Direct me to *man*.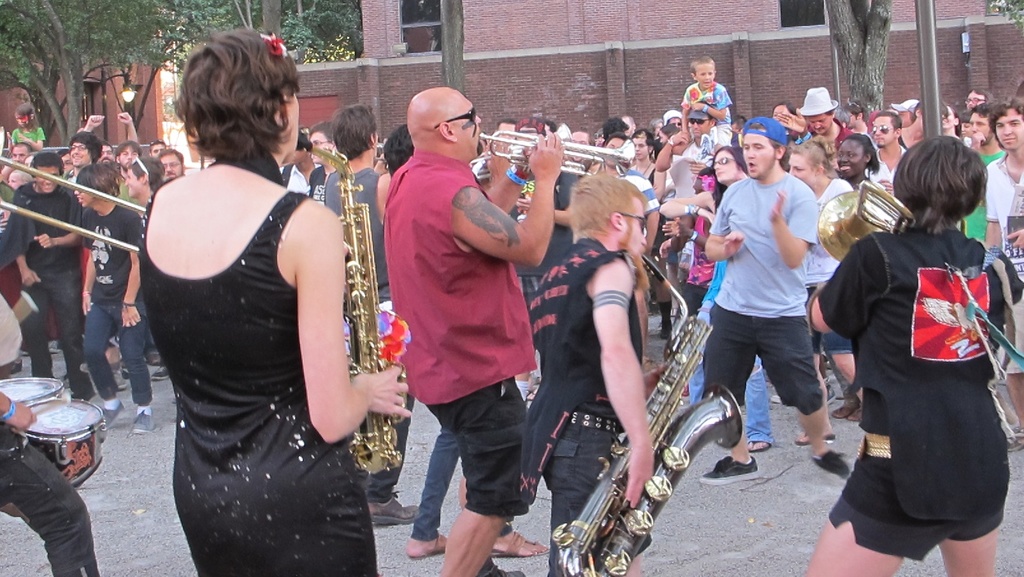
Direction: 384:87:565:576.
